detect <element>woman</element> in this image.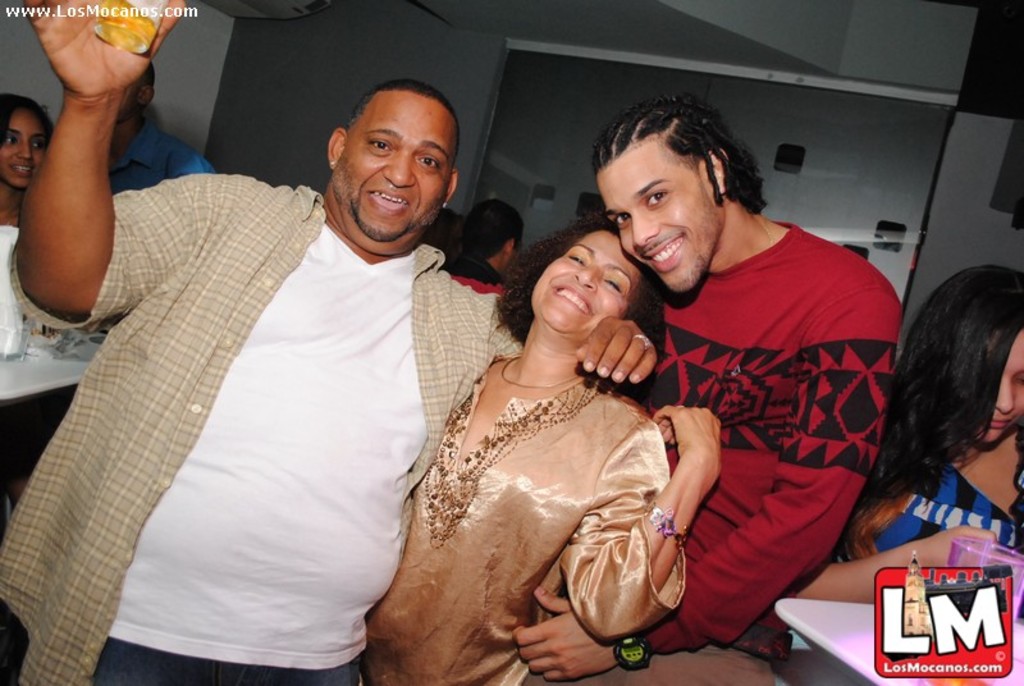
Detection: 781, 266, 1023, 685.
